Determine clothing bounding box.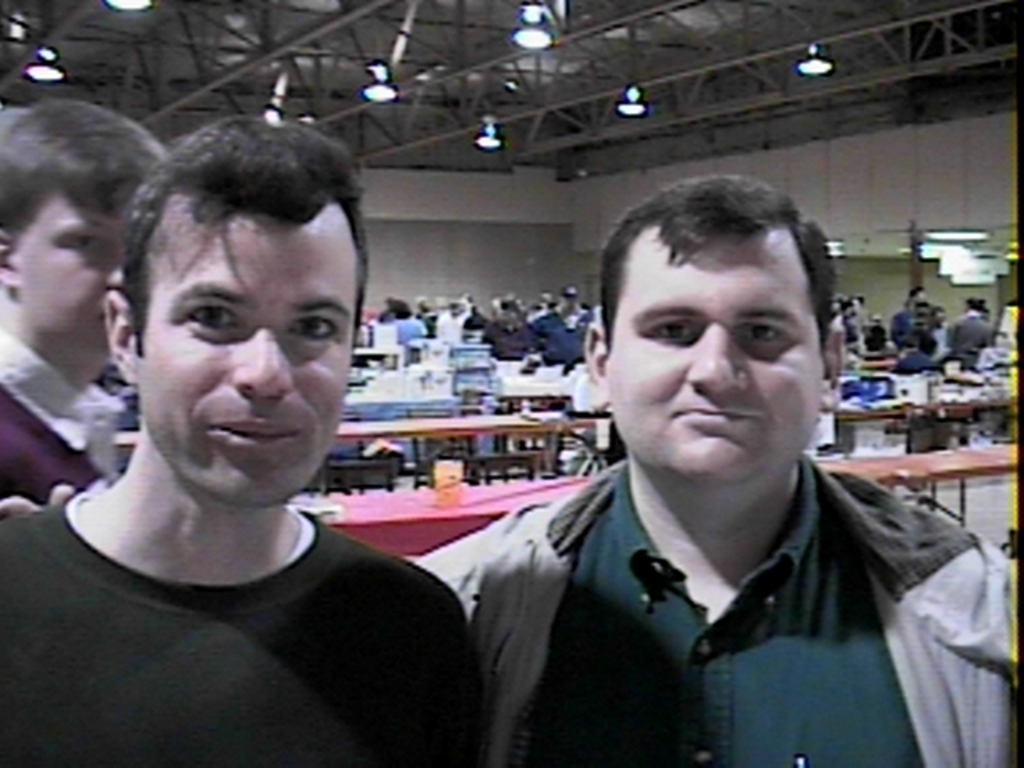
Determined: 946/310/990/368.
